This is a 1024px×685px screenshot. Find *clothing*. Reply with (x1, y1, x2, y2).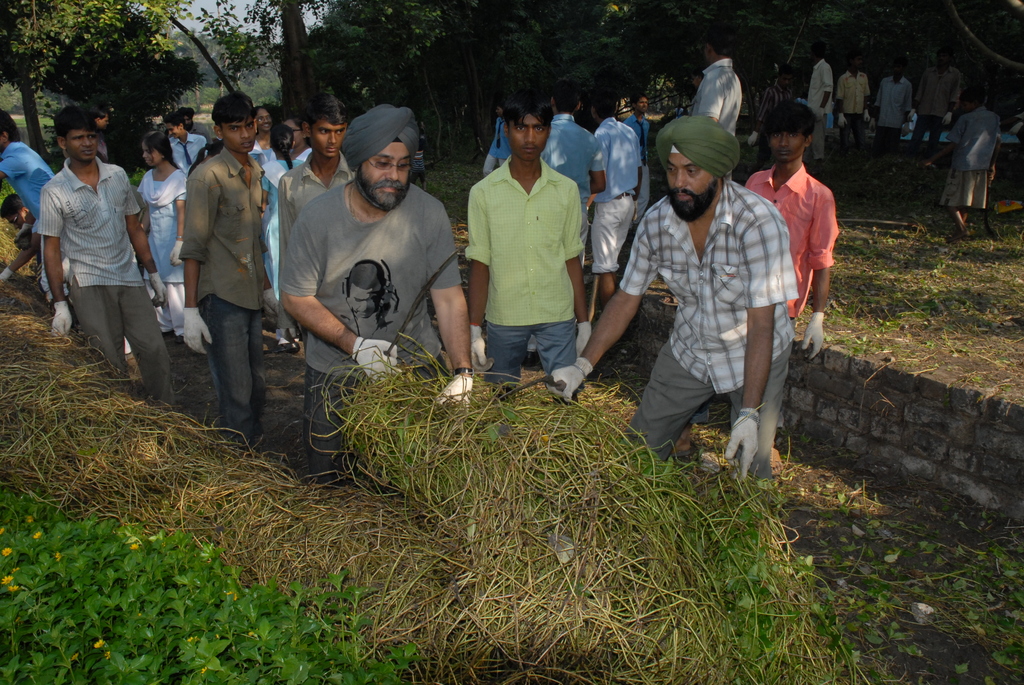
(268, 150, 361, 243).
